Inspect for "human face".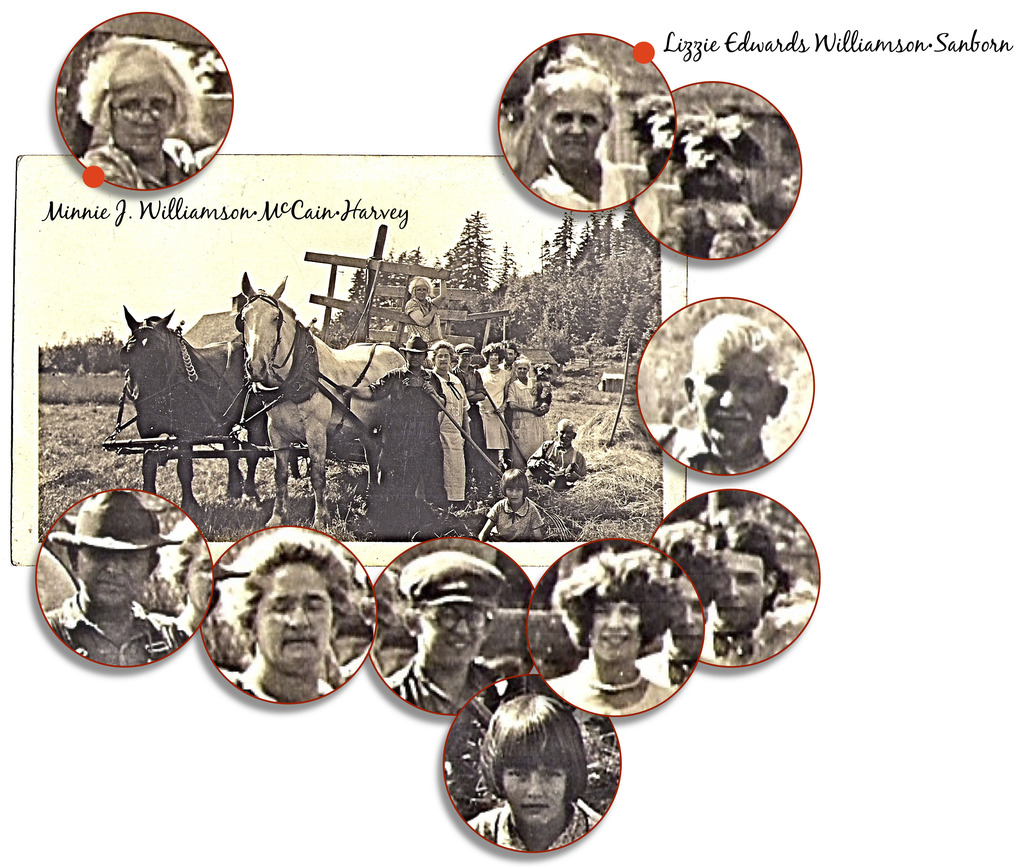
Inspection: 404/352/426/370.
